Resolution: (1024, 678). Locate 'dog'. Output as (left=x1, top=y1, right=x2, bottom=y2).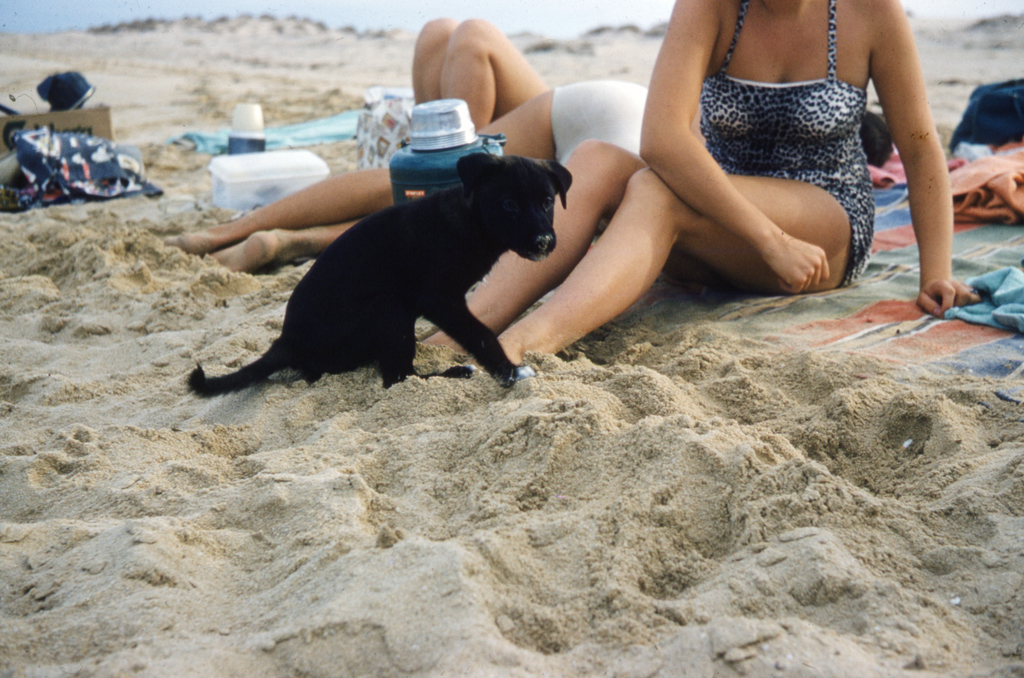
(left=182, top=154, right=574, bottom=402).
